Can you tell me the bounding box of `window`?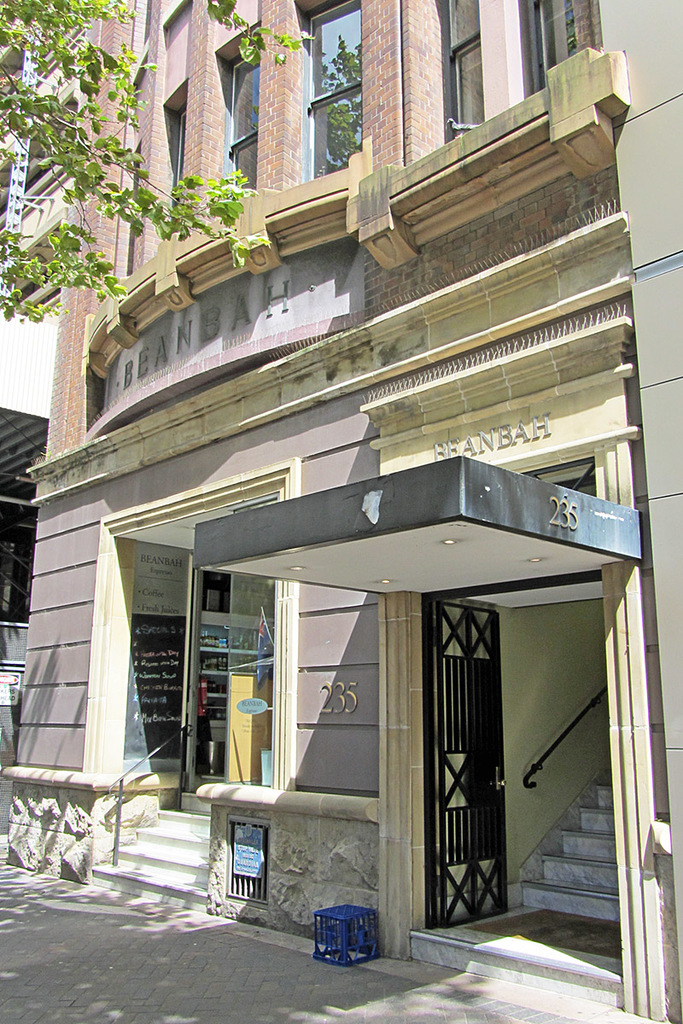
[171, 104, 184, 233].
